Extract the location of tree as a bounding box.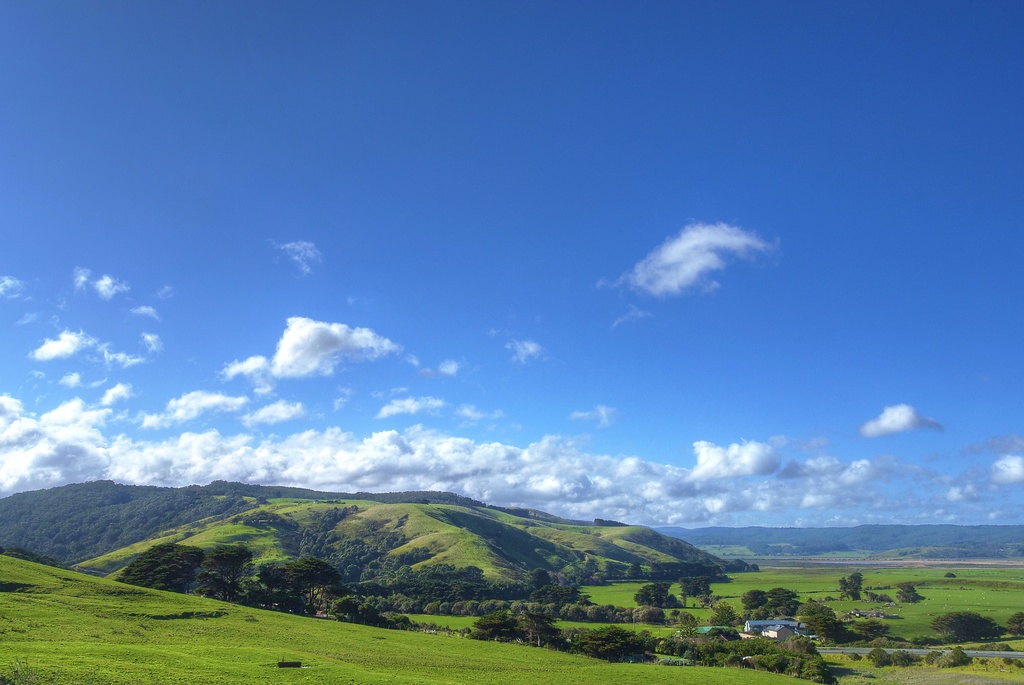
{"x1": 836, "y1": 571, "x2": 863, "y2": 602}.
